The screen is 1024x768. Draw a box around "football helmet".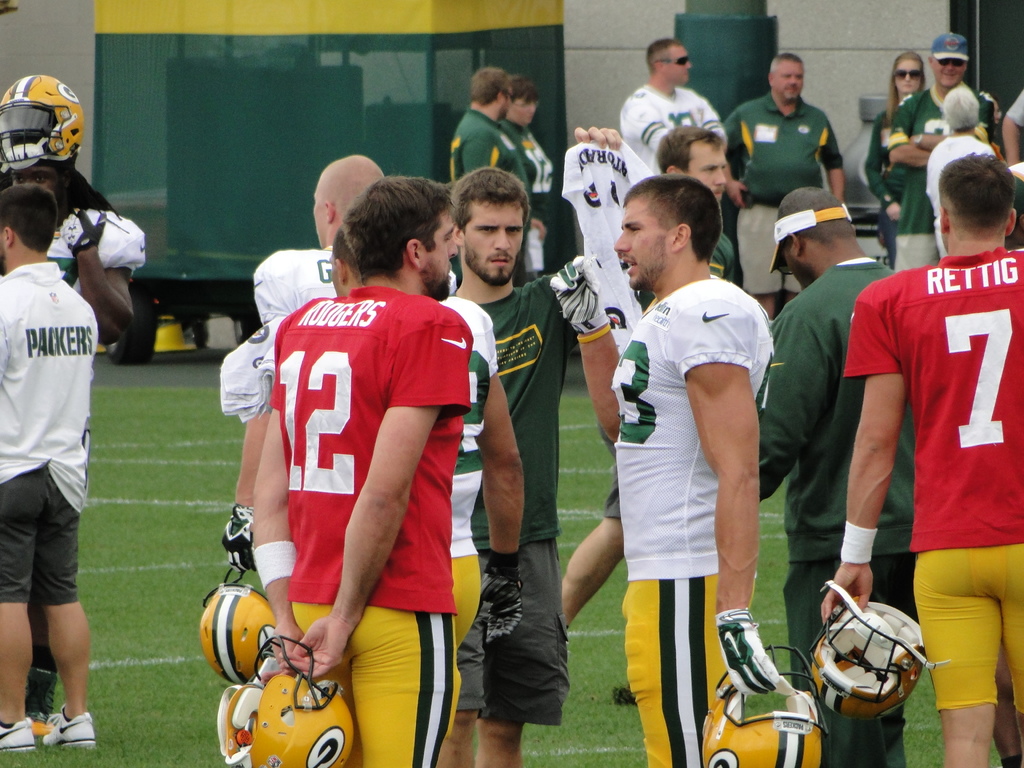
[left=698, top=645, right=831, bottom=767].
